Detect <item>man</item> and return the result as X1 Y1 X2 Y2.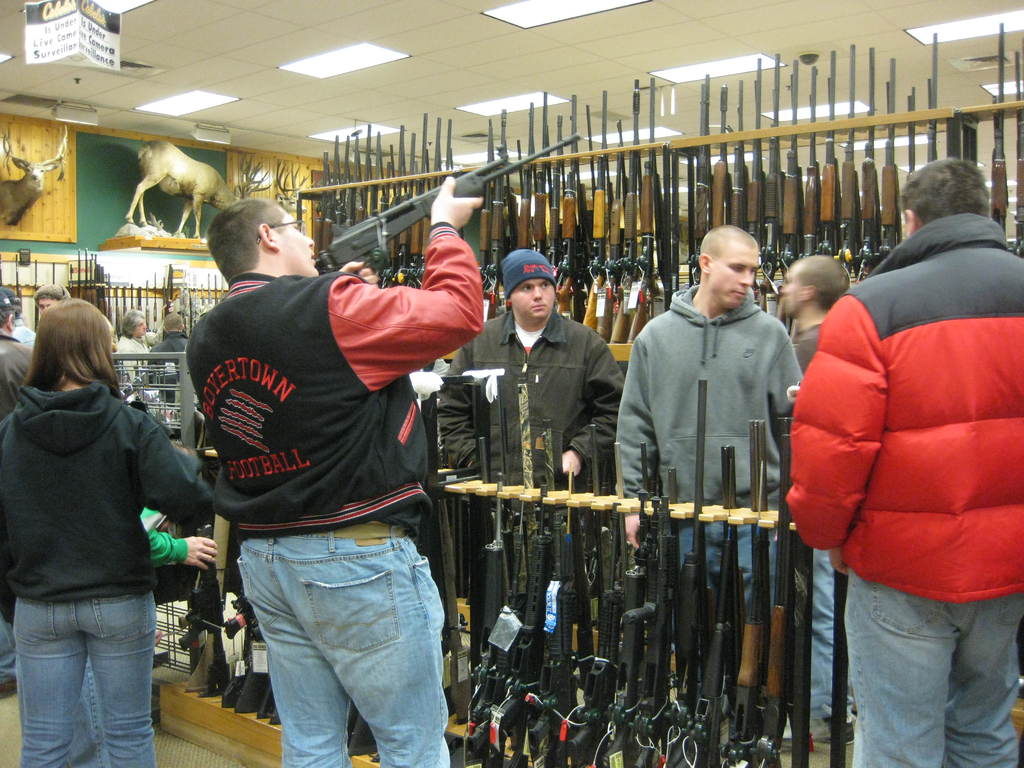
615 226 819 614.
